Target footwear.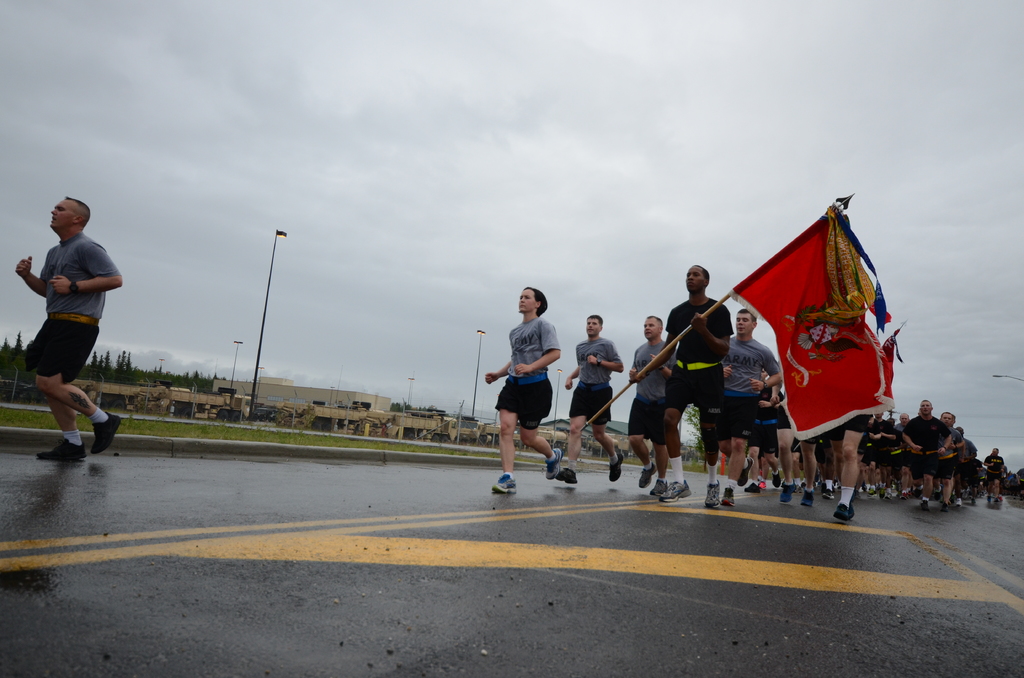
Target region: 738,456,757,488.
